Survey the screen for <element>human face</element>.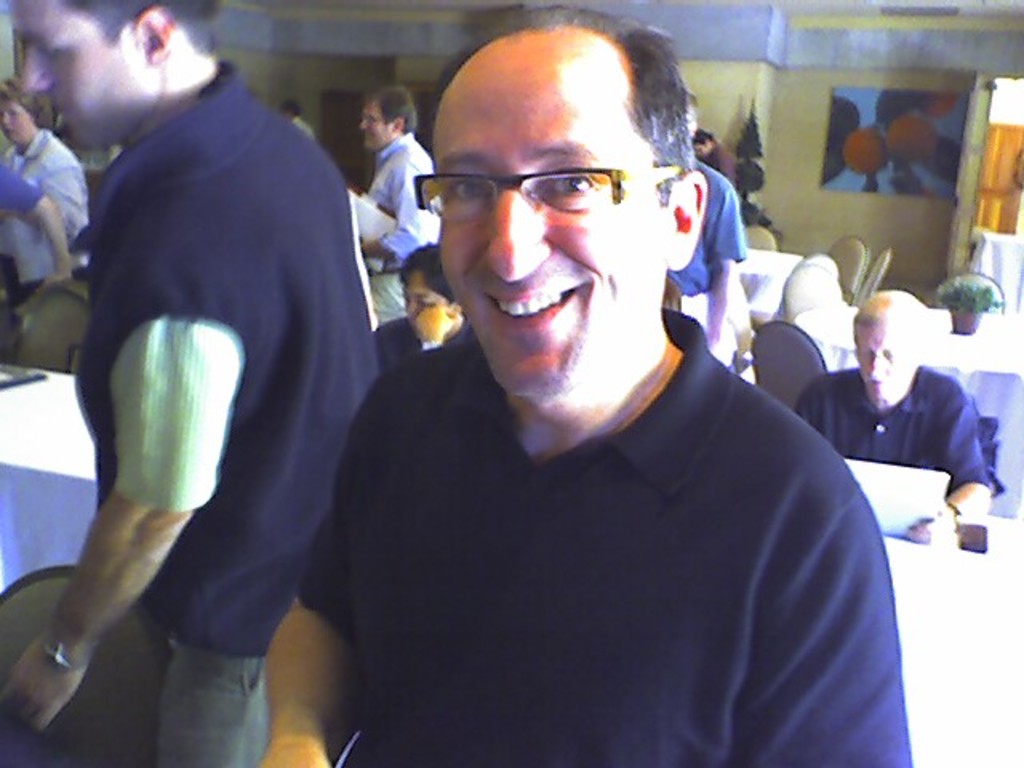
Survey found: {"left": 3, "top": 0, "right": 152, "bottom": 154}.
